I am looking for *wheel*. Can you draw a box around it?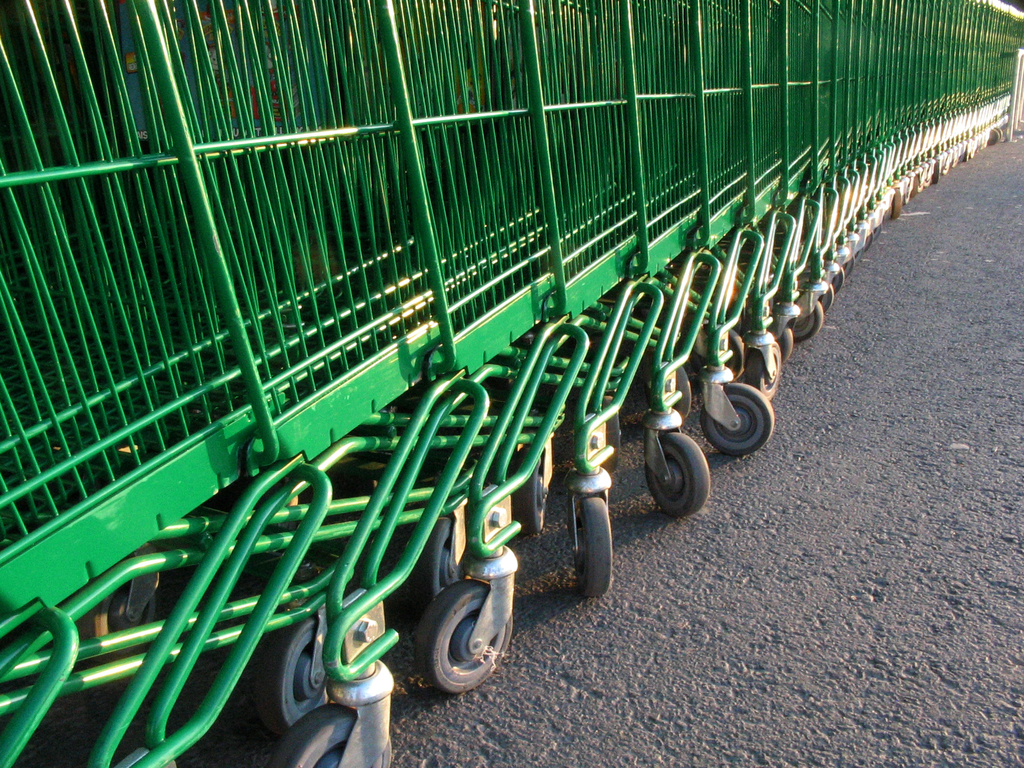
Sure, the bounding box is [697,383,773,454].
